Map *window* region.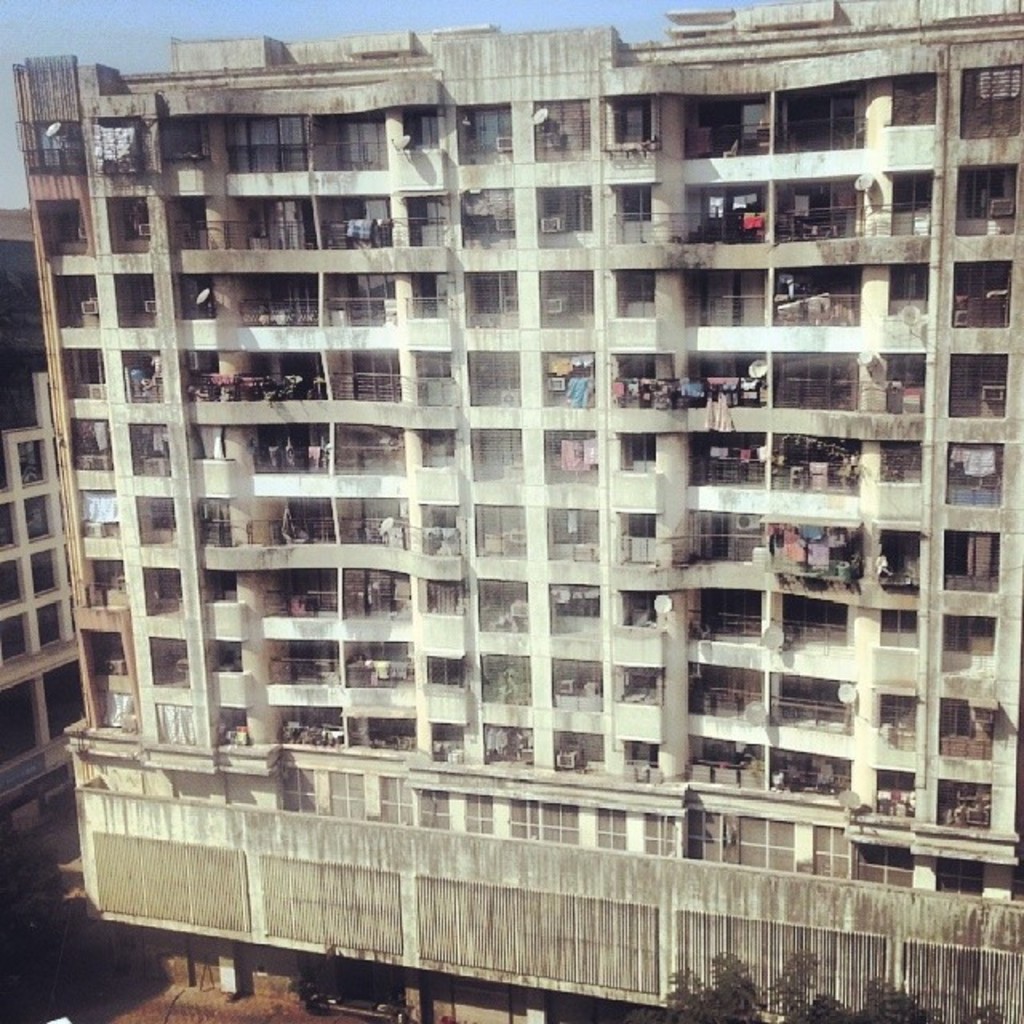
Mapped to box=[152, 501, 181, 526].
